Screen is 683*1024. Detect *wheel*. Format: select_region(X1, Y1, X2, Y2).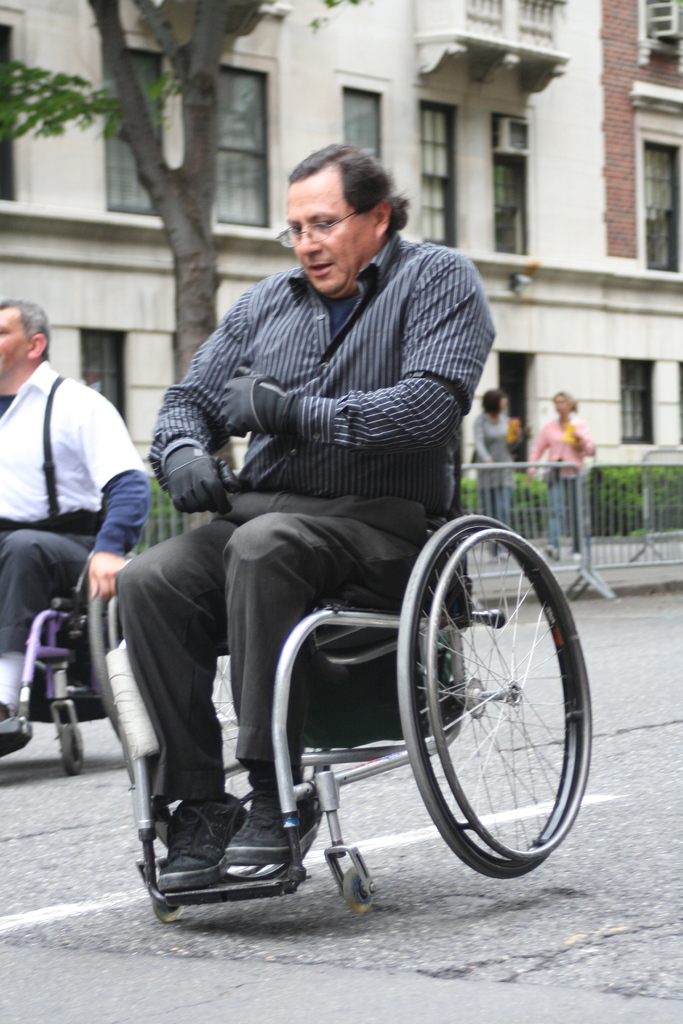
select_region(397, 514, 585, 874).
